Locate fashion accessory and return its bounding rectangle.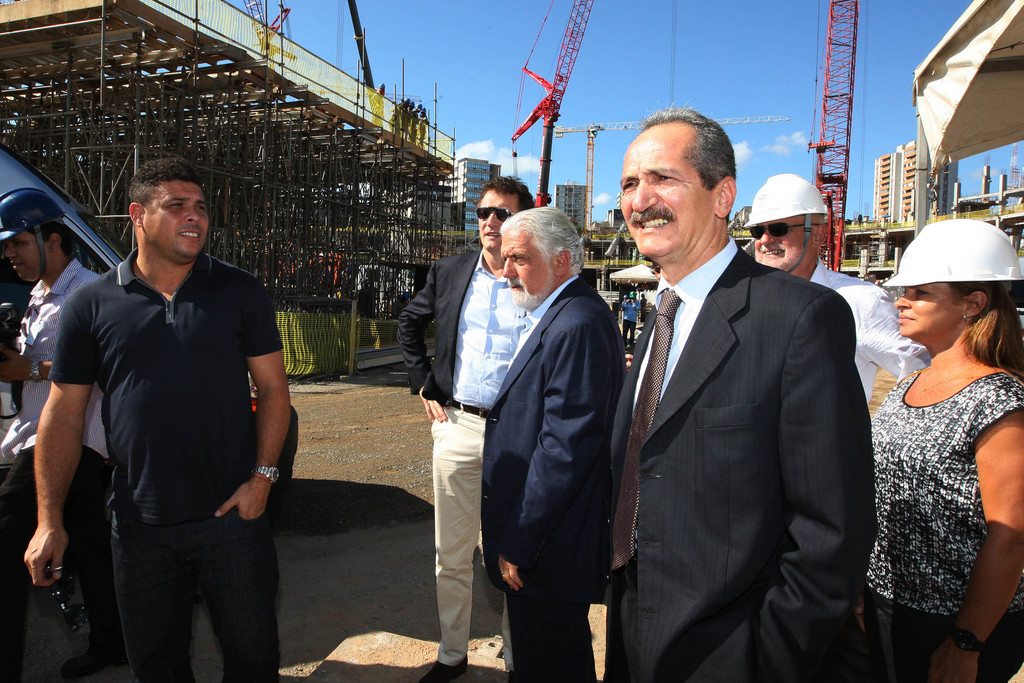
253 464 280 486.
